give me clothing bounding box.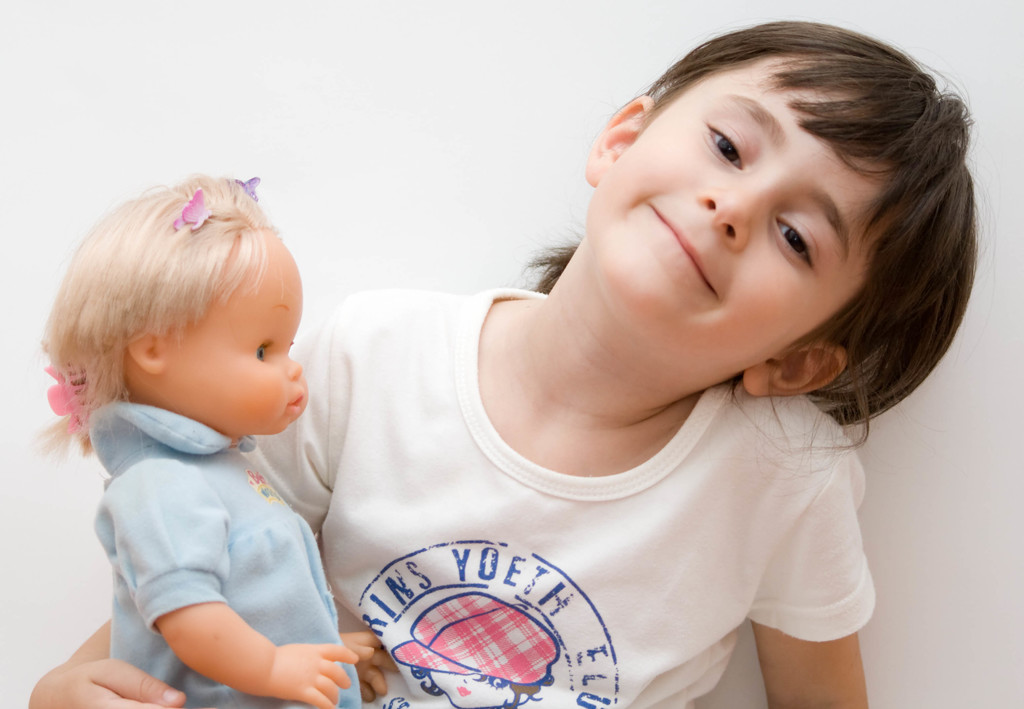
83:392:358:708.
